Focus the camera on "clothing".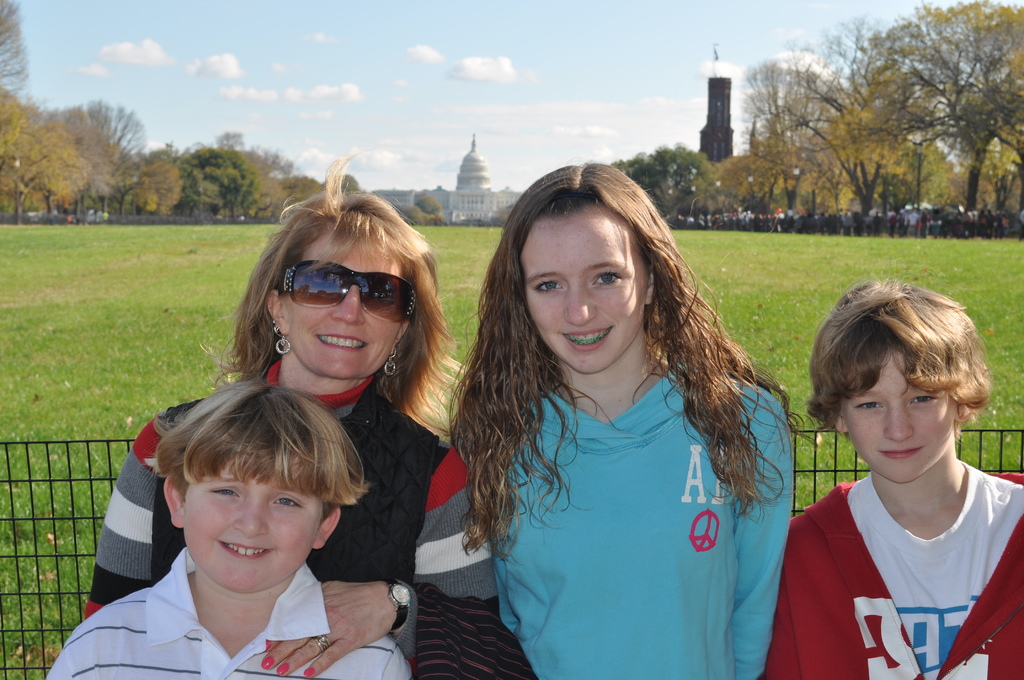
Focus region: 40 543 415 679.
